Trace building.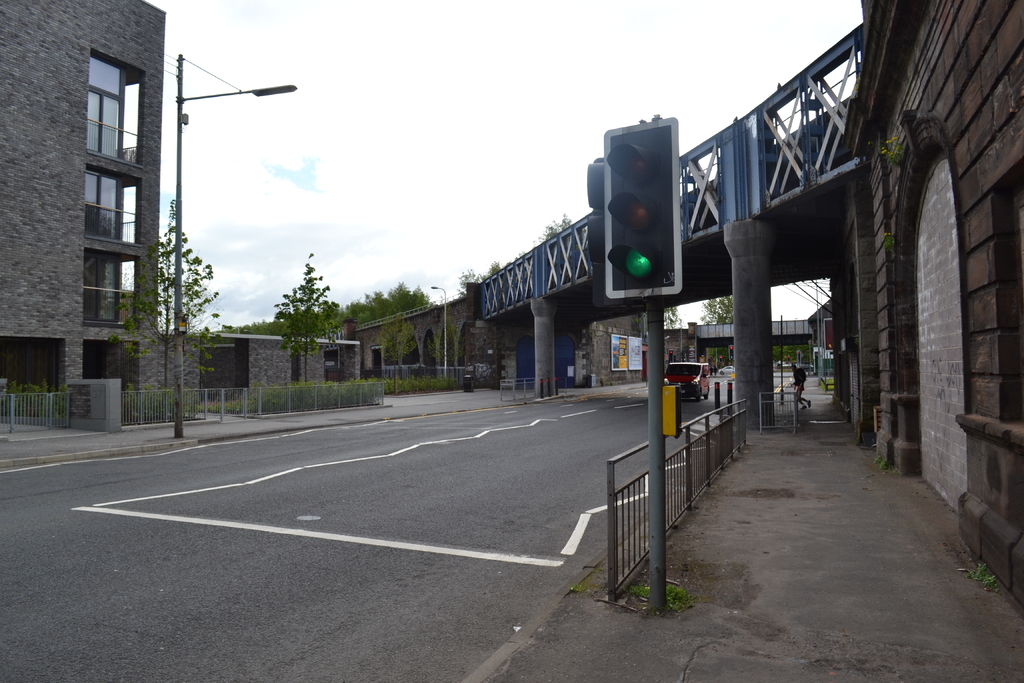
Traced to bbox=[0, 0, 164, 431].
